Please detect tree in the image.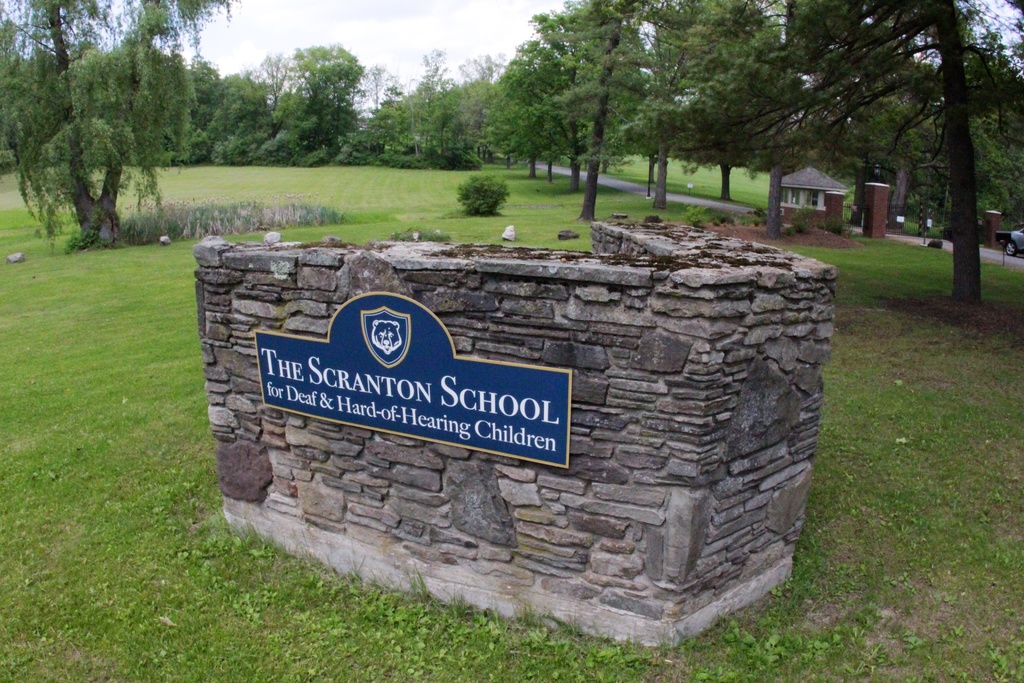
{"left": 0, "top": 0, "right": 246, "bottom": 251}.
